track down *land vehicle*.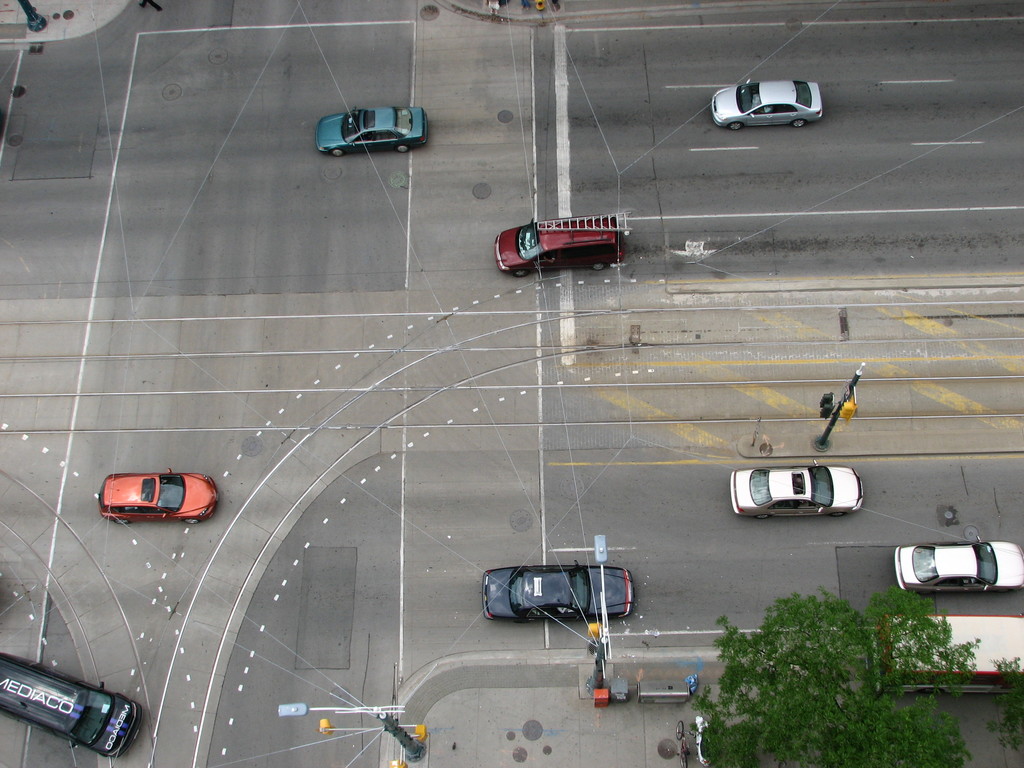
Tracked to [left=483, top=561, right=634, bottom=620].
